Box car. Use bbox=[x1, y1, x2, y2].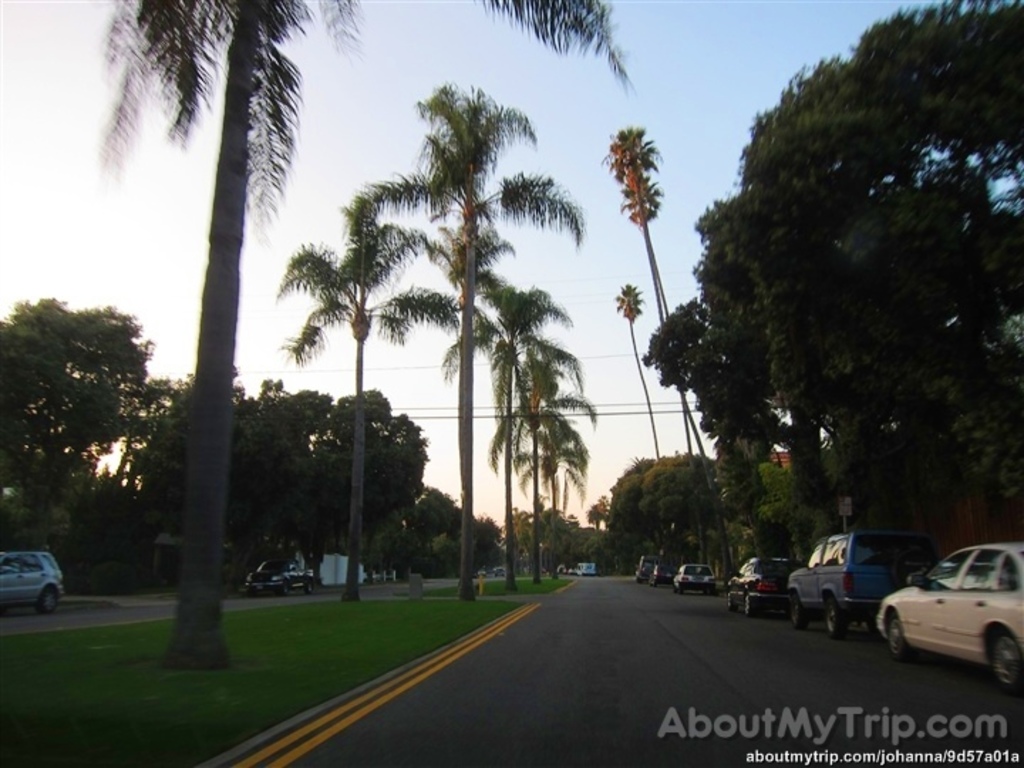
bbox=[491, 567, 508, 575].
